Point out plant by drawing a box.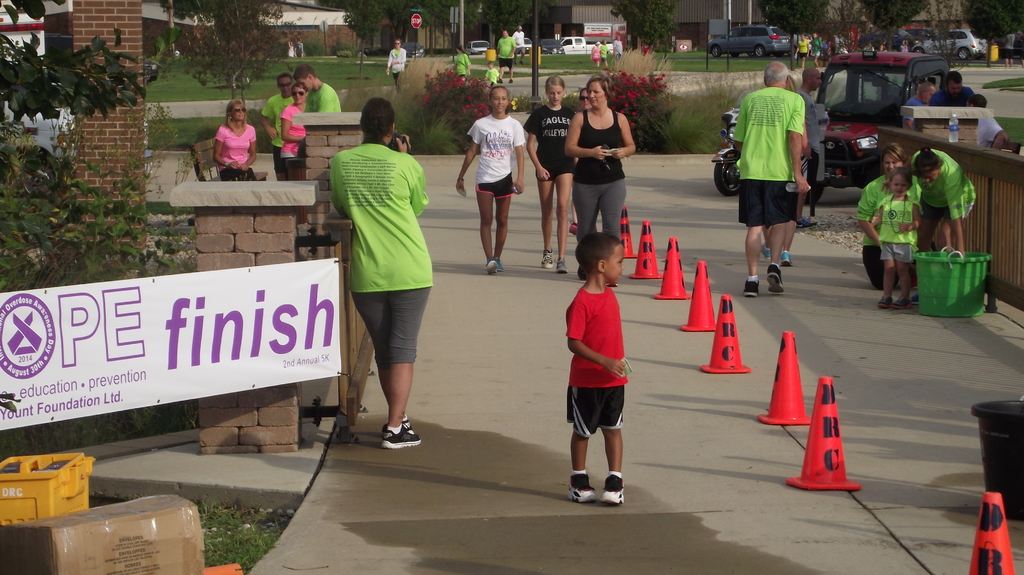
Rect(502, 61, 545, 81).
